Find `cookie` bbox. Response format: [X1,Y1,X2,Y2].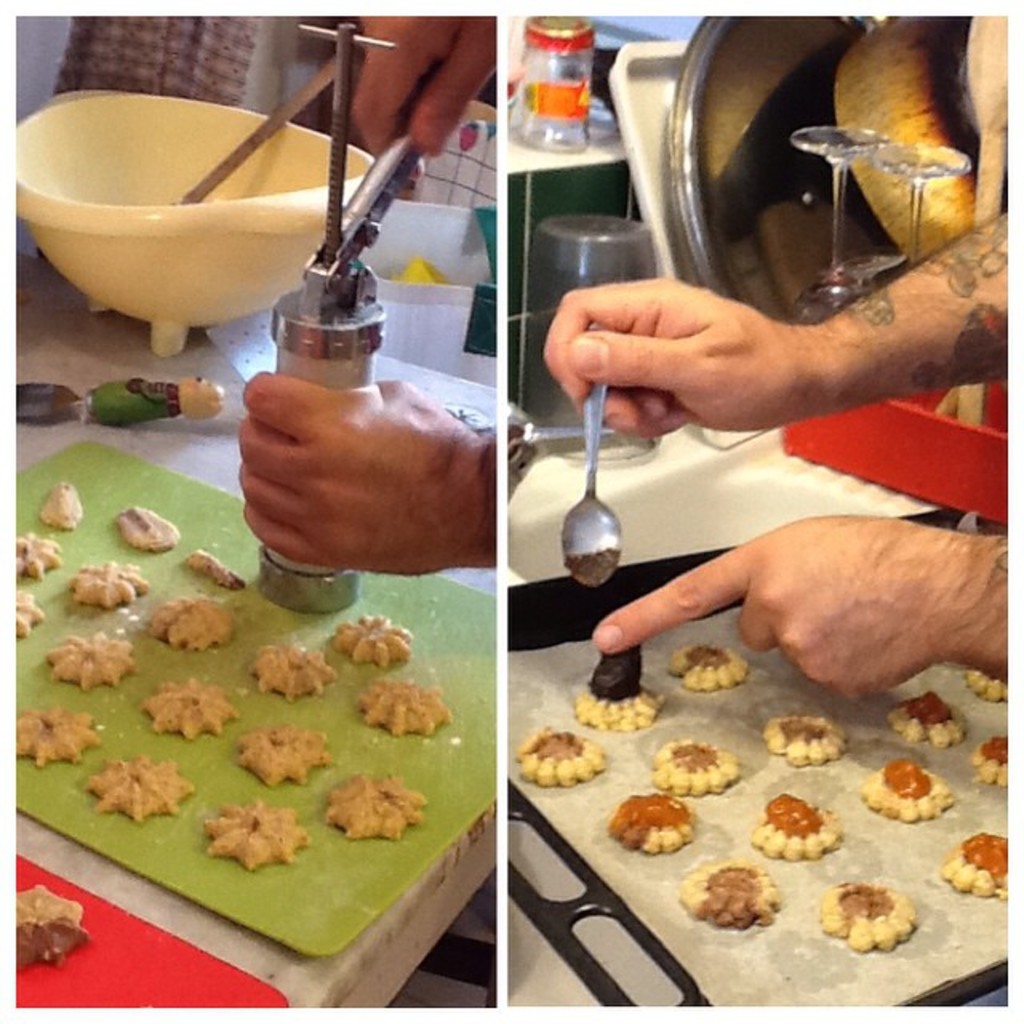
[86,752,200,827].
